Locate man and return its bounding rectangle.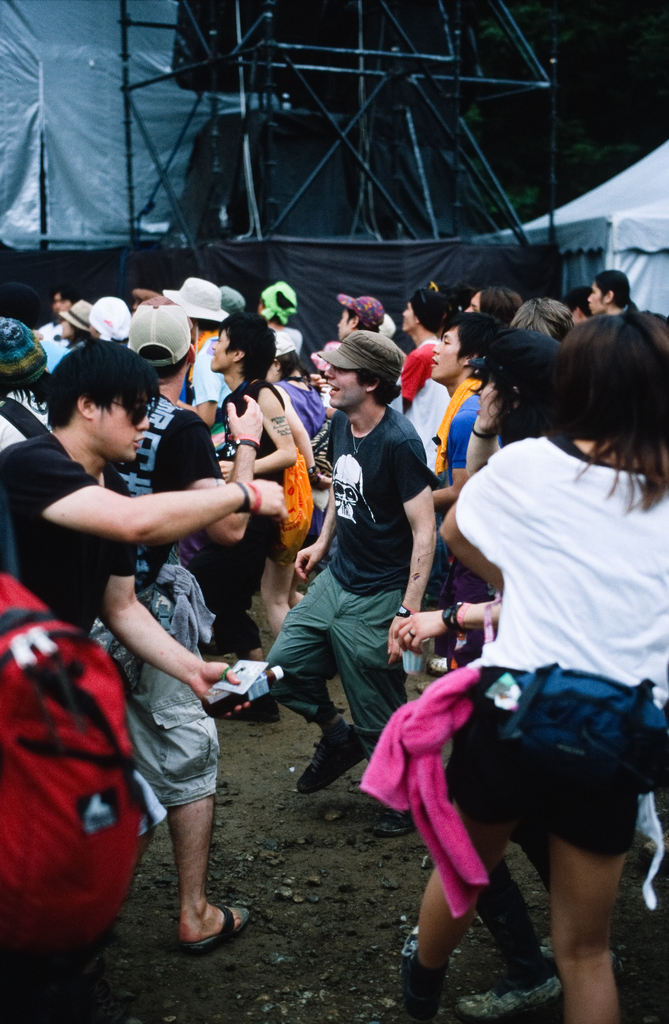
locate(434, 321, 485, 554).
